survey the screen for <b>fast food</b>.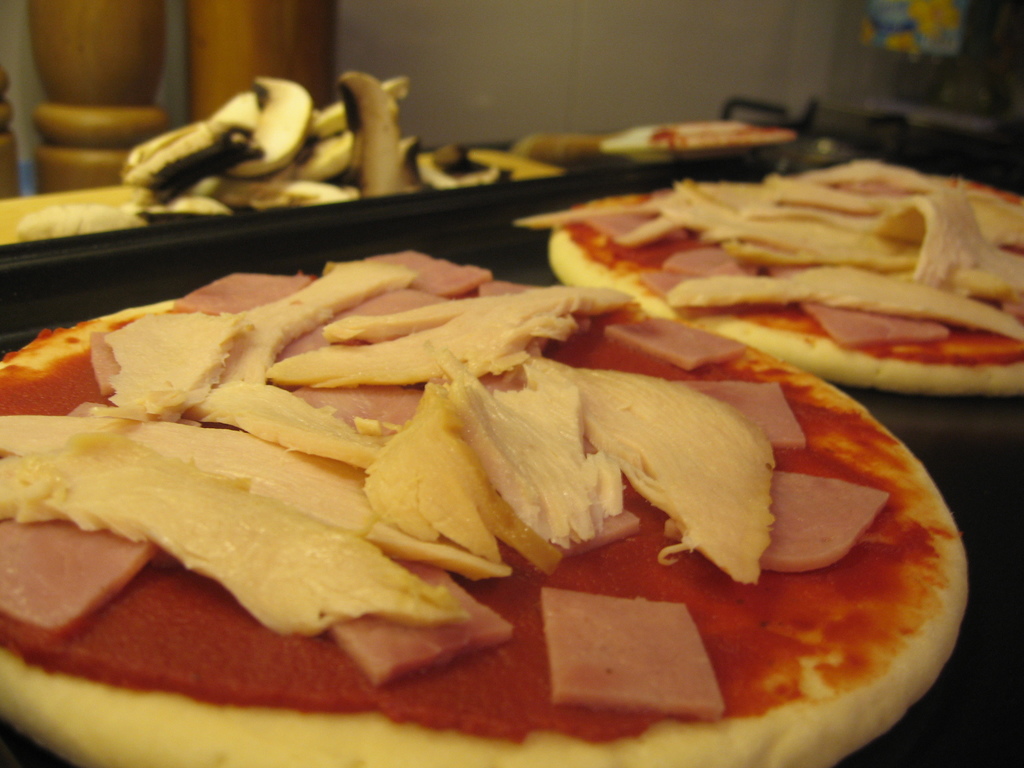
Survey found: crop(519, 143, 1014, 413).
